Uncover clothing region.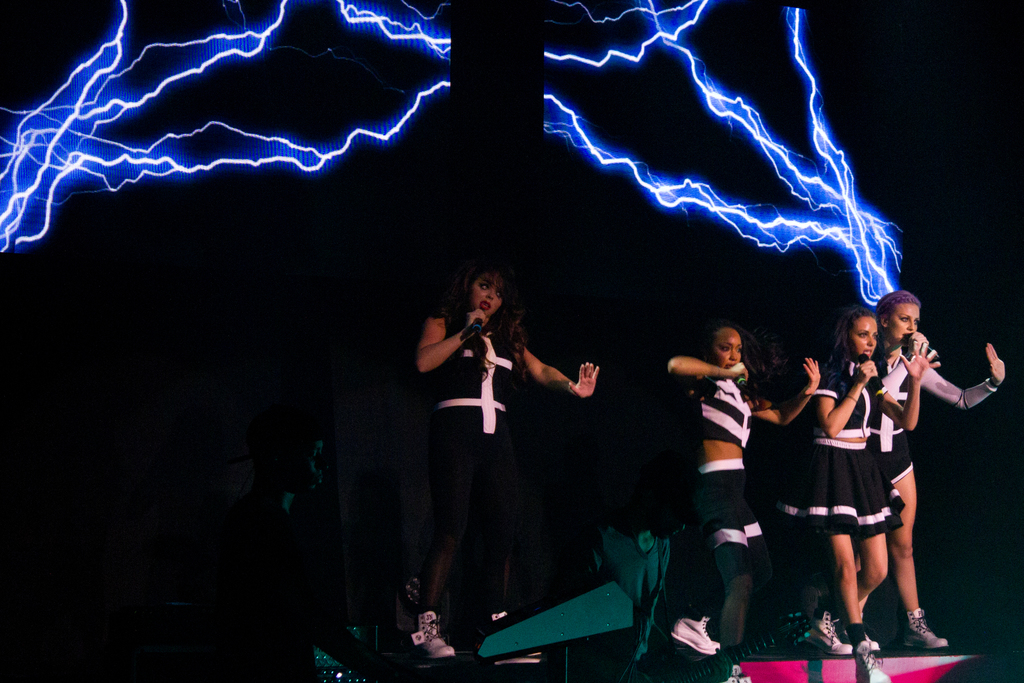
Uncovered: [x1=408, y1=297, x2=602, y2=593].
